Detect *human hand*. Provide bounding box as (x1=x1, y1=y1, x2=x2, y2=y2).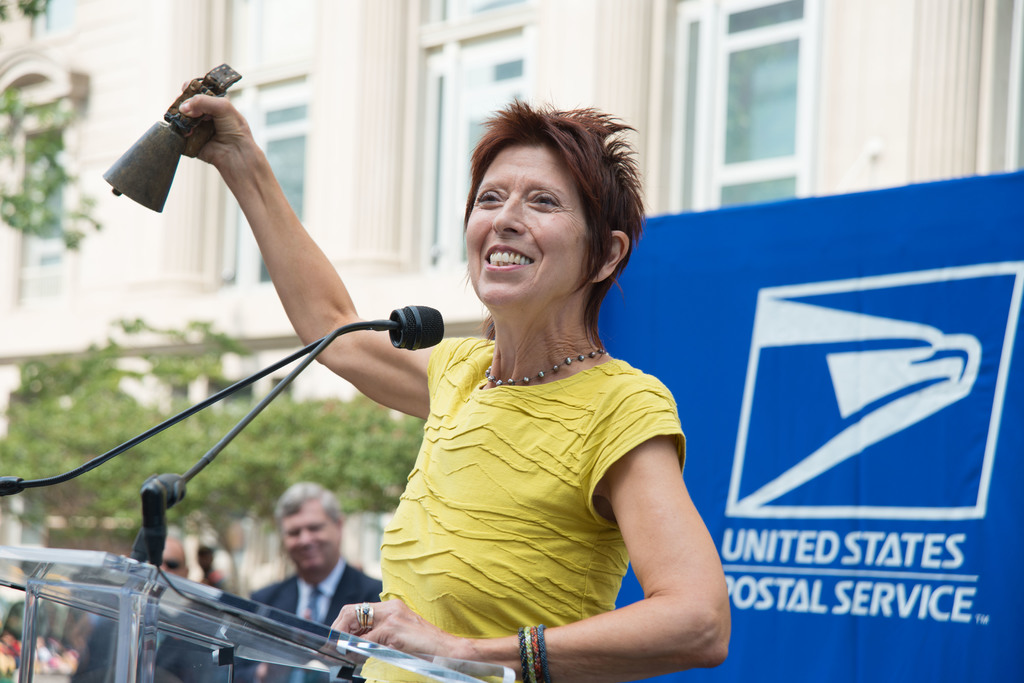
(x1=324, y1=599, x2=456, y2=664).
